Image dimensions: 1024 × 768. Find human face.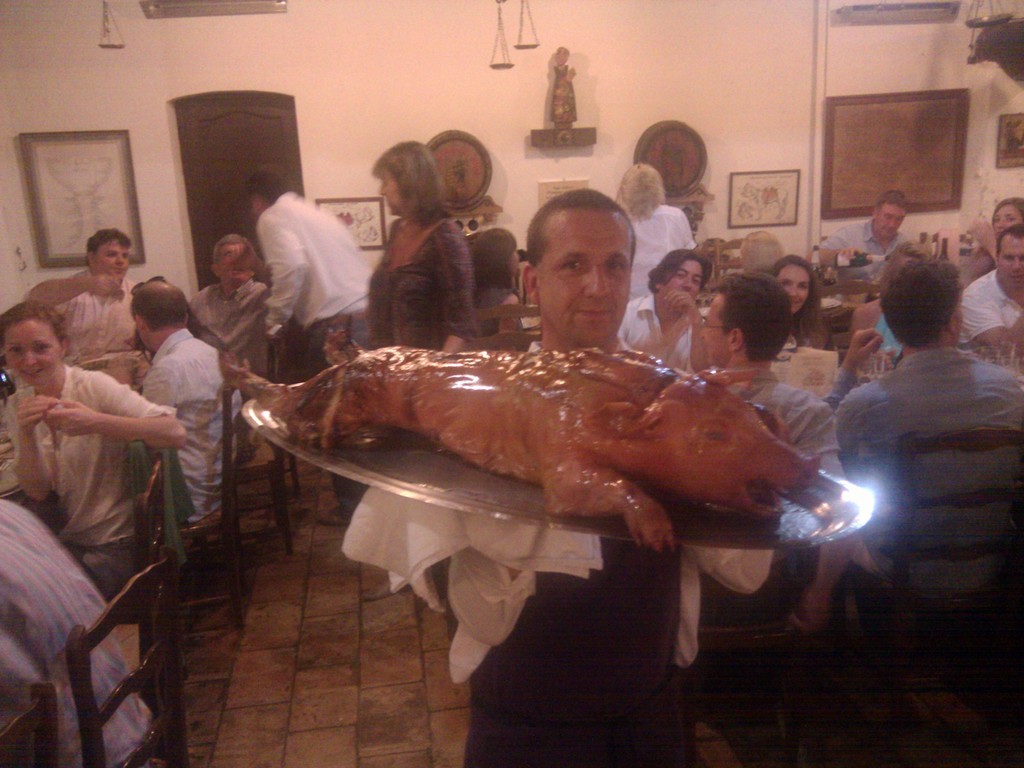
{"left": 701, "top": 287, "right": 731, "bottom": 364}.
